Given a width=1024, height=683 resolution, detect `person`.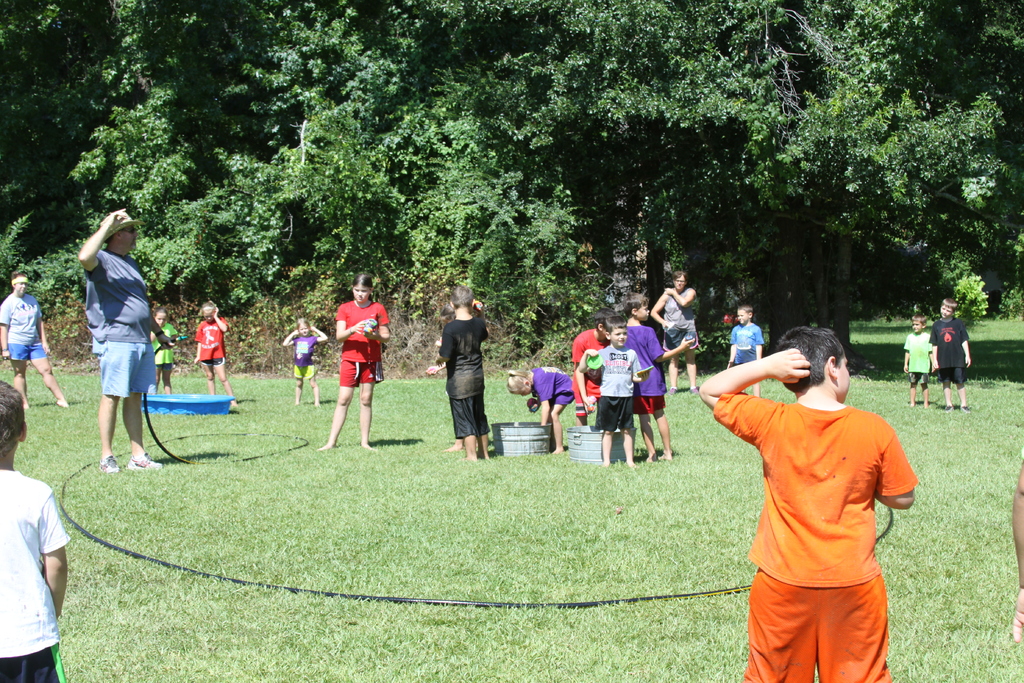
locate(931, 294, 970, 407).
